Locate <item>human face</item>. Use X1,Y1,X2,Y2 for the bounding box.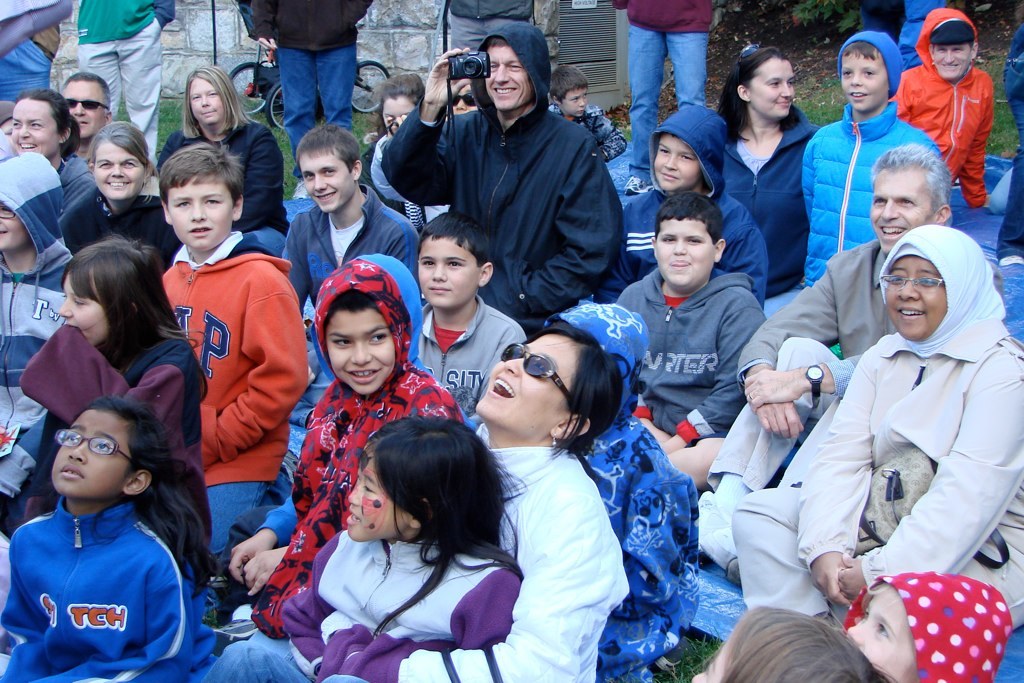
754,62,797,120.
